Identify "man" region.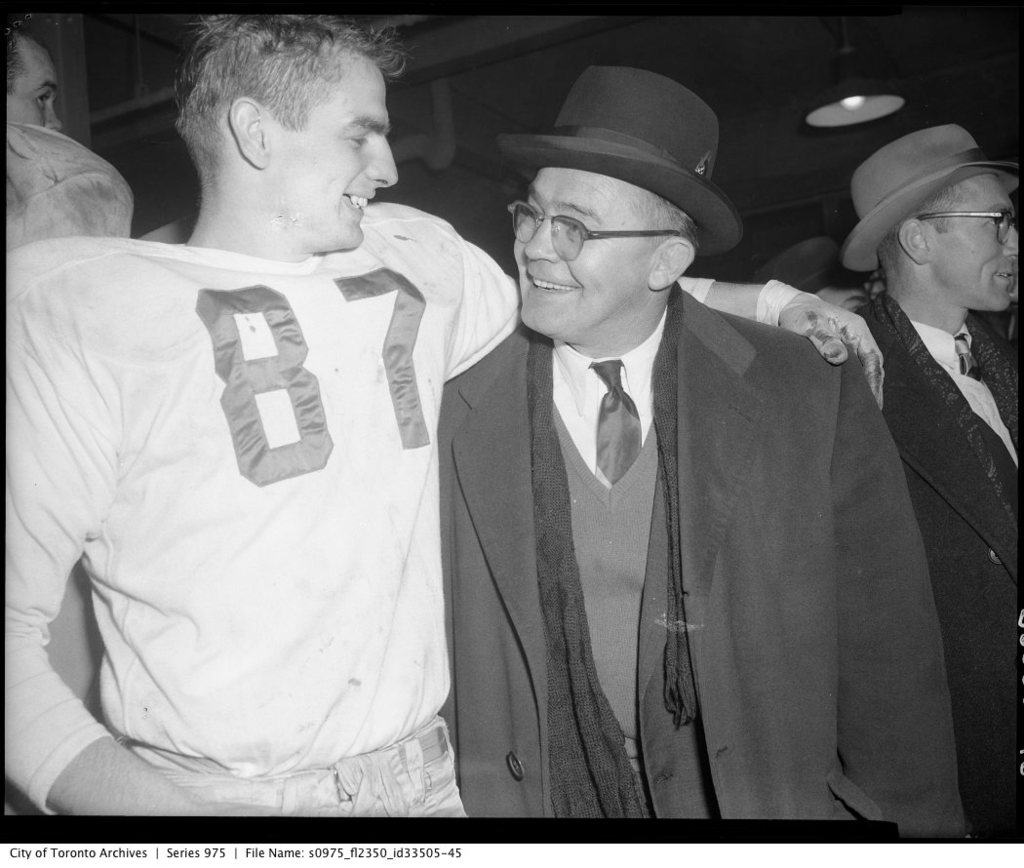
Region: x1=3, y1=22, x2=138, y2=822.
